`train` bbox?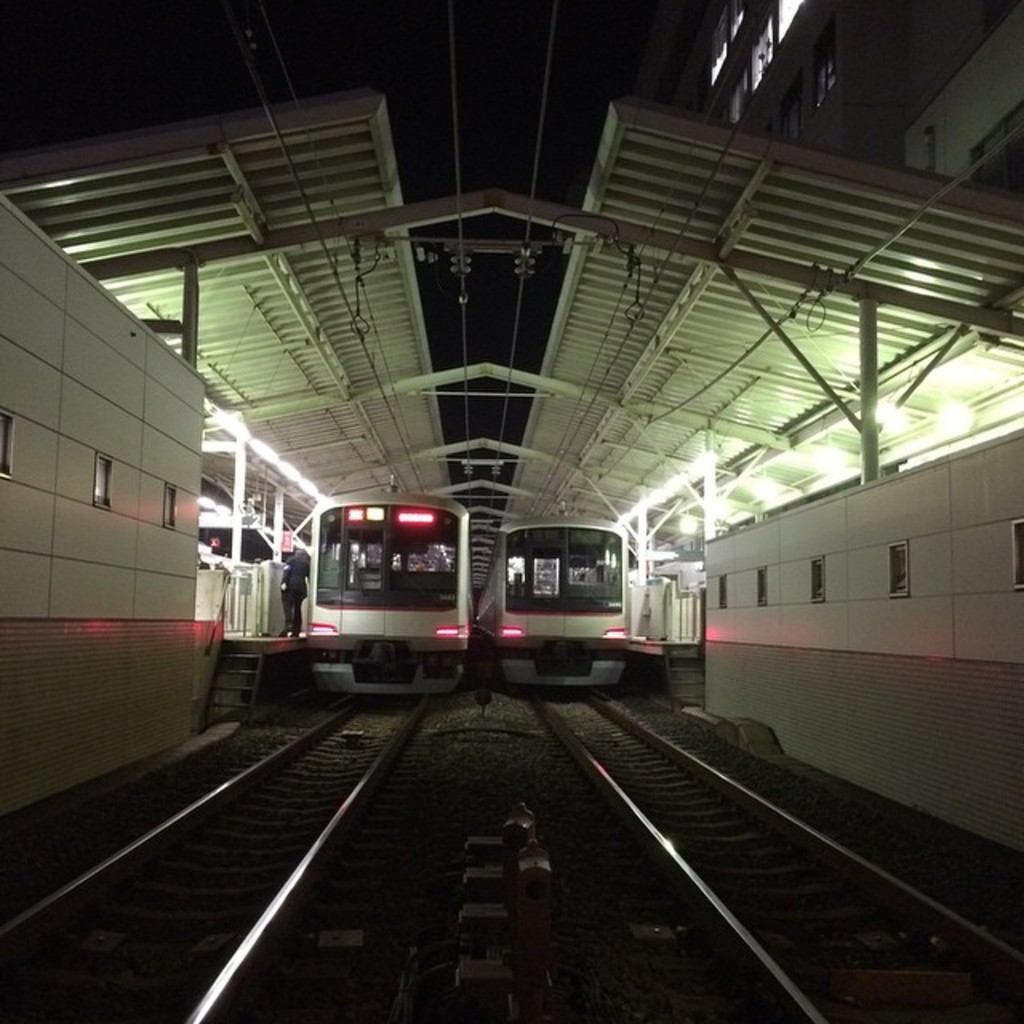
pyautogui.locateOnScreen(475, 509, 632, 682)
